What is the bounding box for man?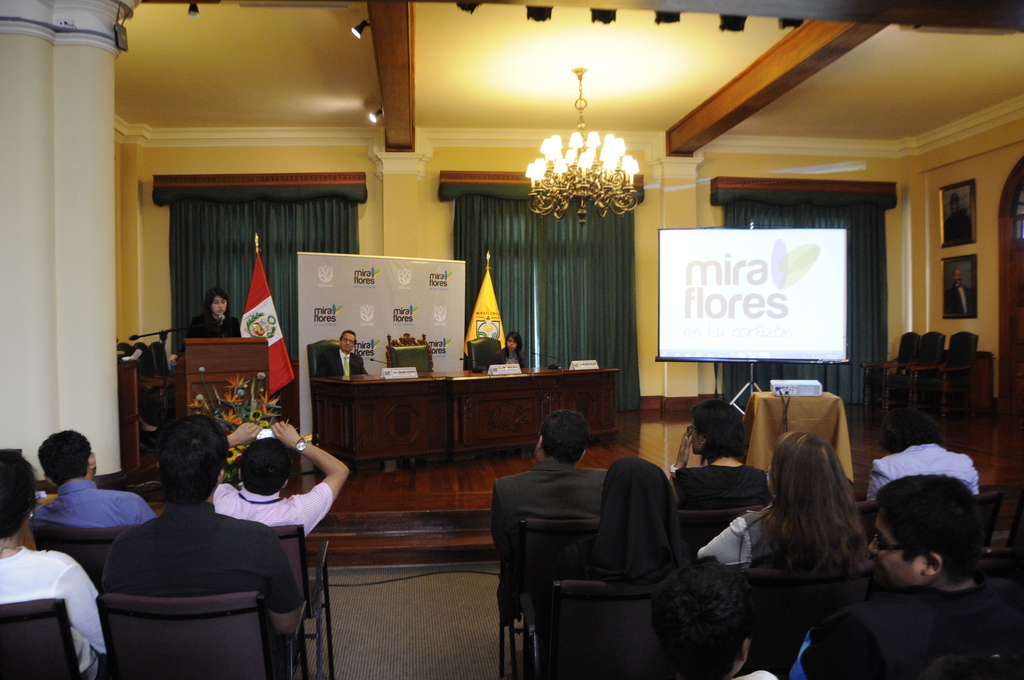
Rect(792, 471, 1023, 679).
